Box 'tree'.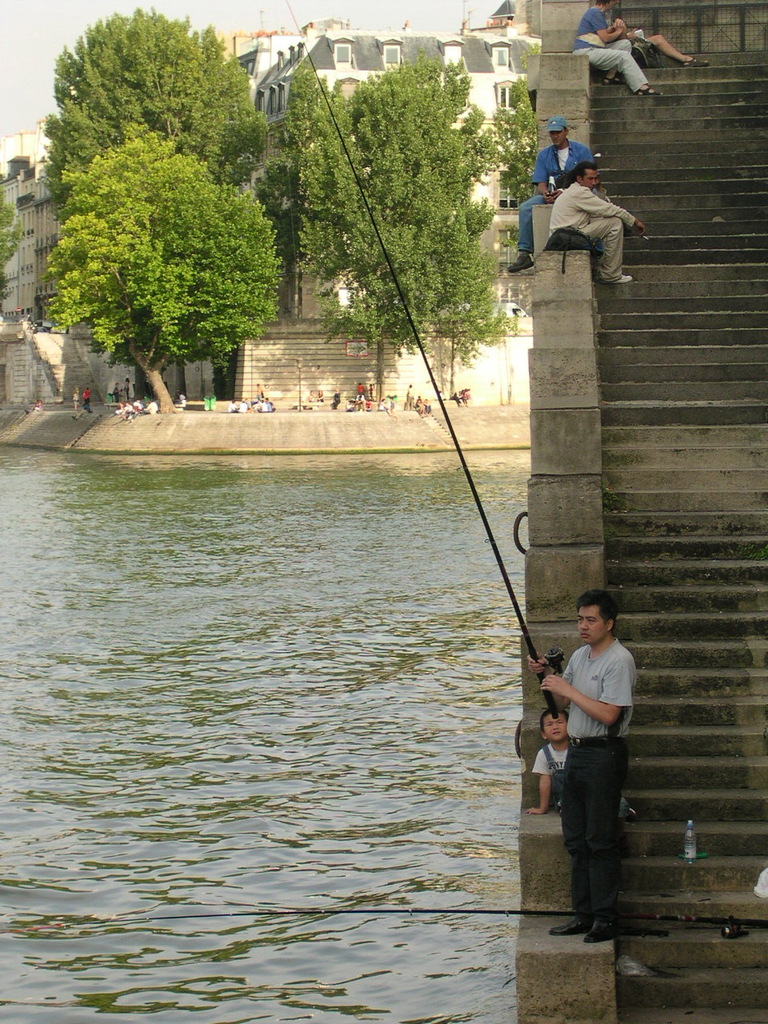
28:0:298:402.
